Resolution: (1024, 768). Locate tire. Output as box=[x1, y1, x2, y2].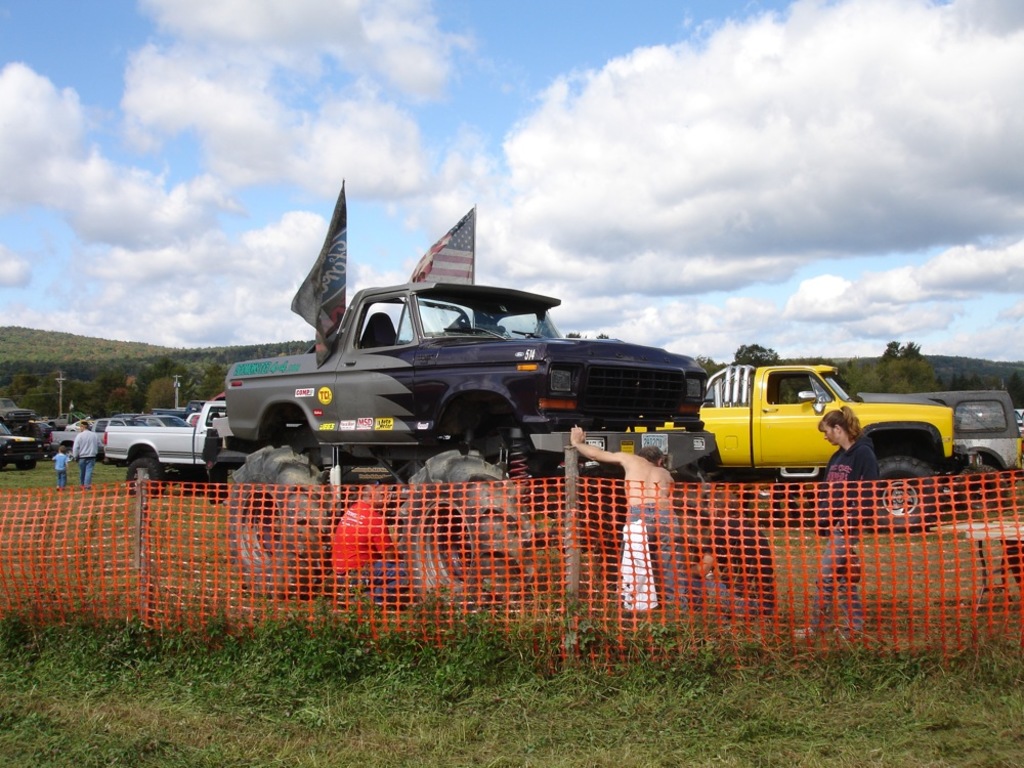
box=[216, 442, 319, 601].
